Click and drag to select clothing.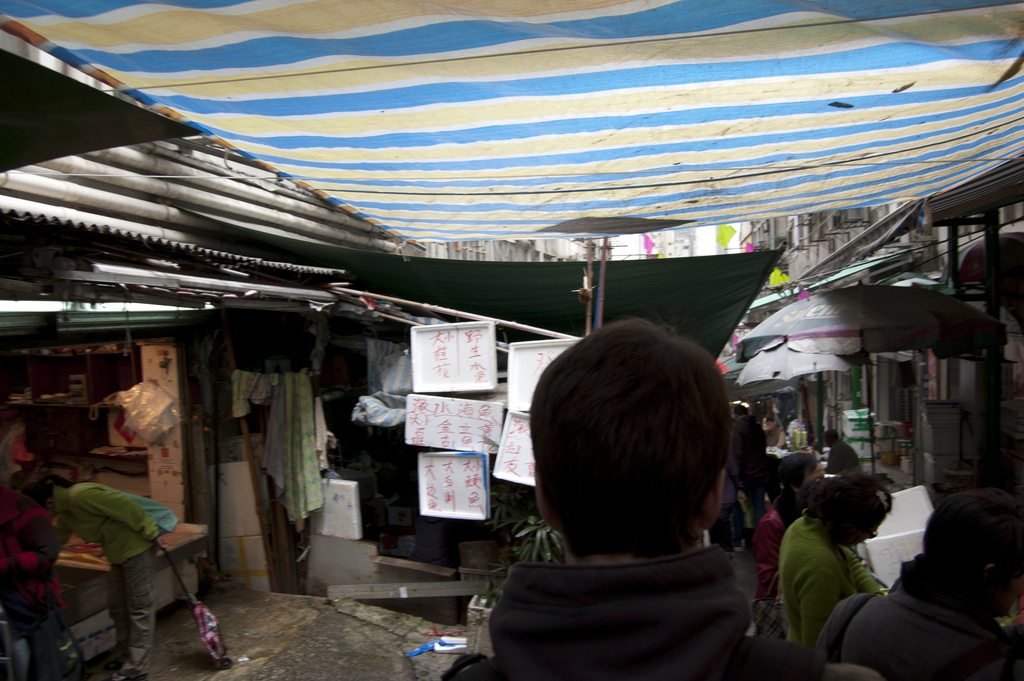
Selection: (x1=0, y1=555, x2=63, y2=677).
